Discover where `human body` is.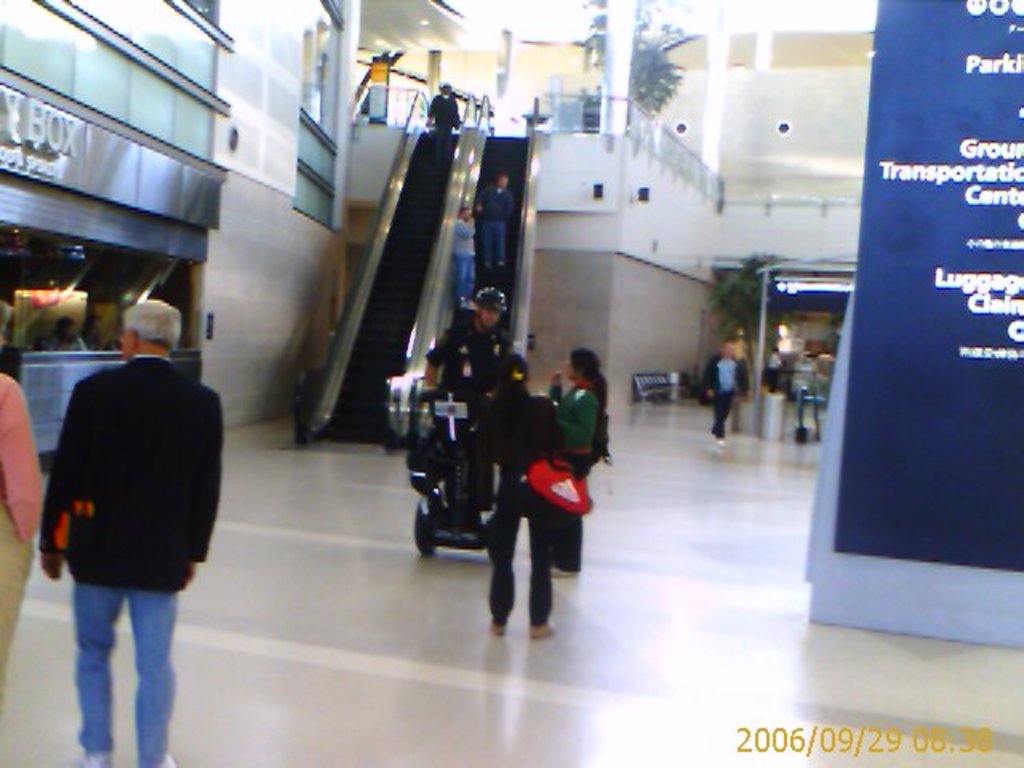
Discovered at box(422, 80, 462, 171).
